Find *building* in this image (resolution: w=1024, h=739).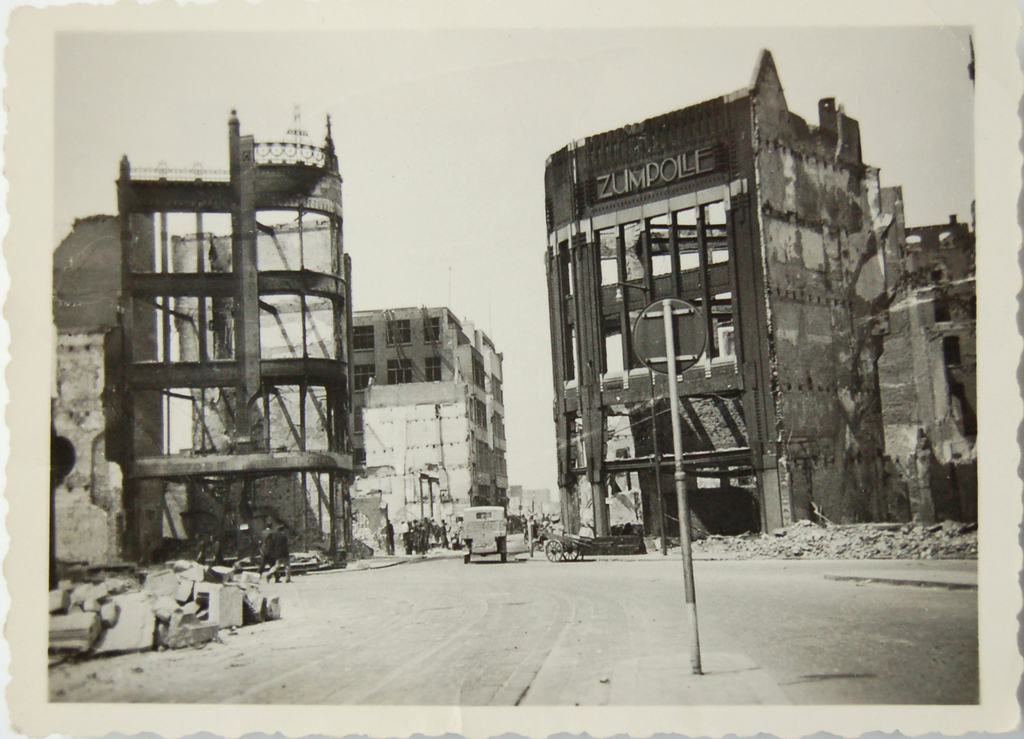
<box>349,312,512,539</box>.
